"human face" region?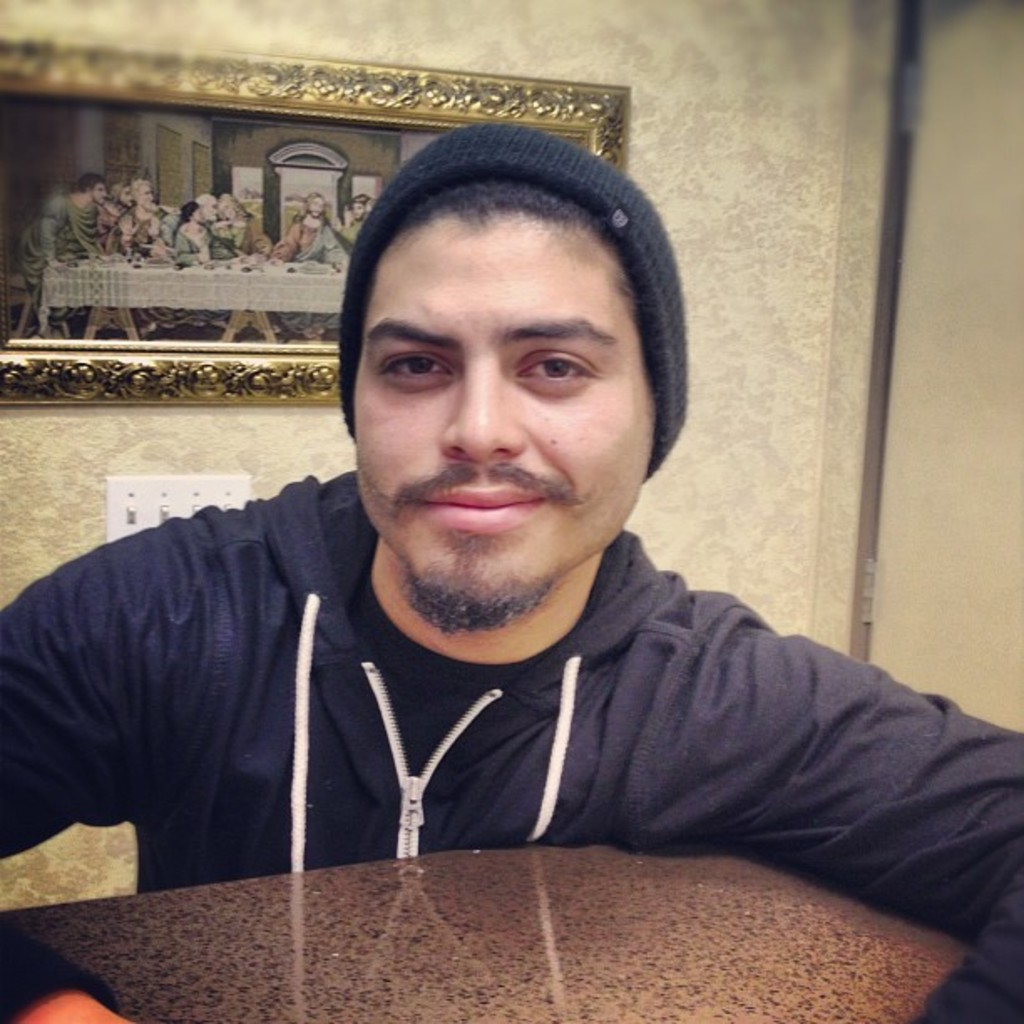
(348,197,651,624)
